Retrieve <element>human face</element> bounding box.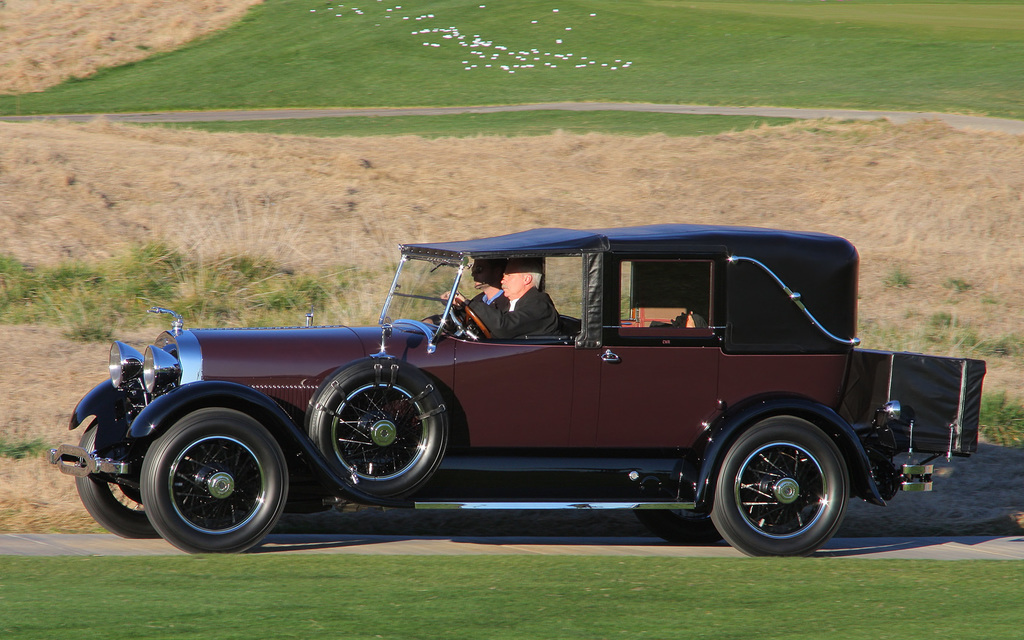
Bounding box: bbox=[477, 255, 493, 293].
